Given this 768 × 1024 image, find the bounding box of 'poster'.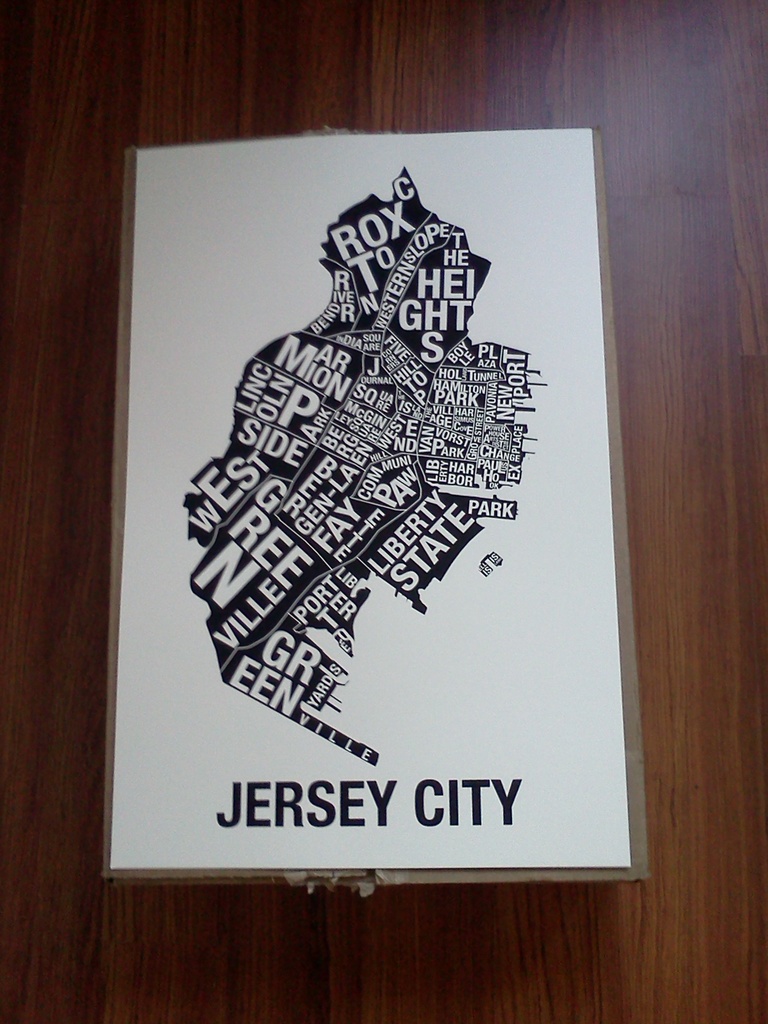
104,125,630,870.
